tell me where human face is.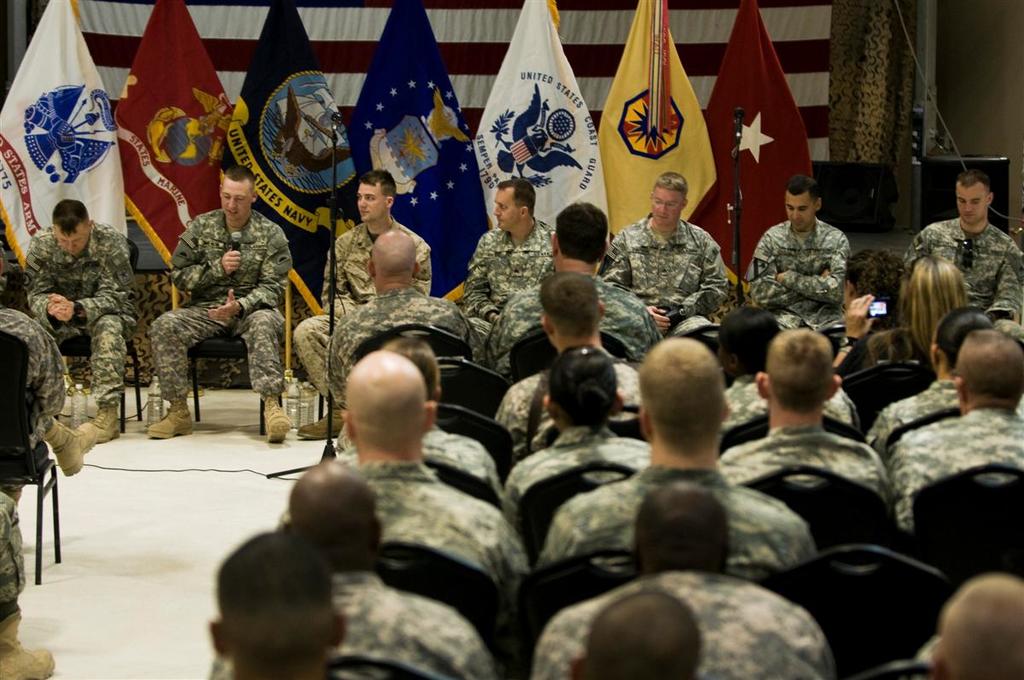
human face is at <region>788, 189, 813, 229</region>.
